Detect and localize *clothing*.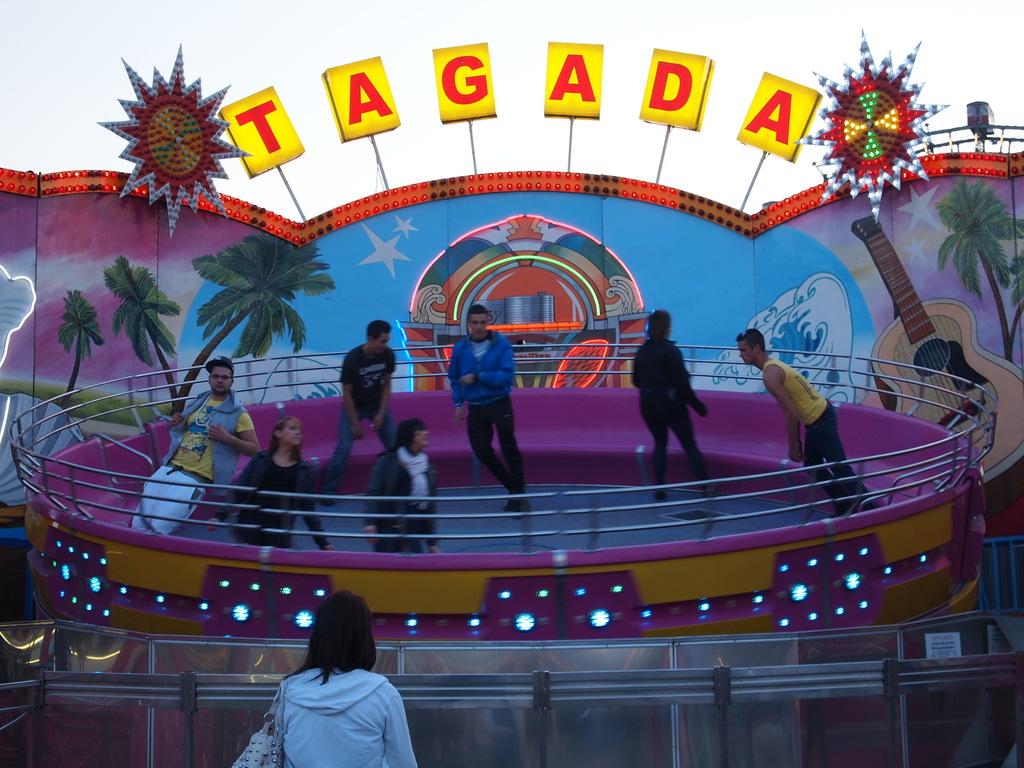
Localized at locate(625, 328, 711, 486).
